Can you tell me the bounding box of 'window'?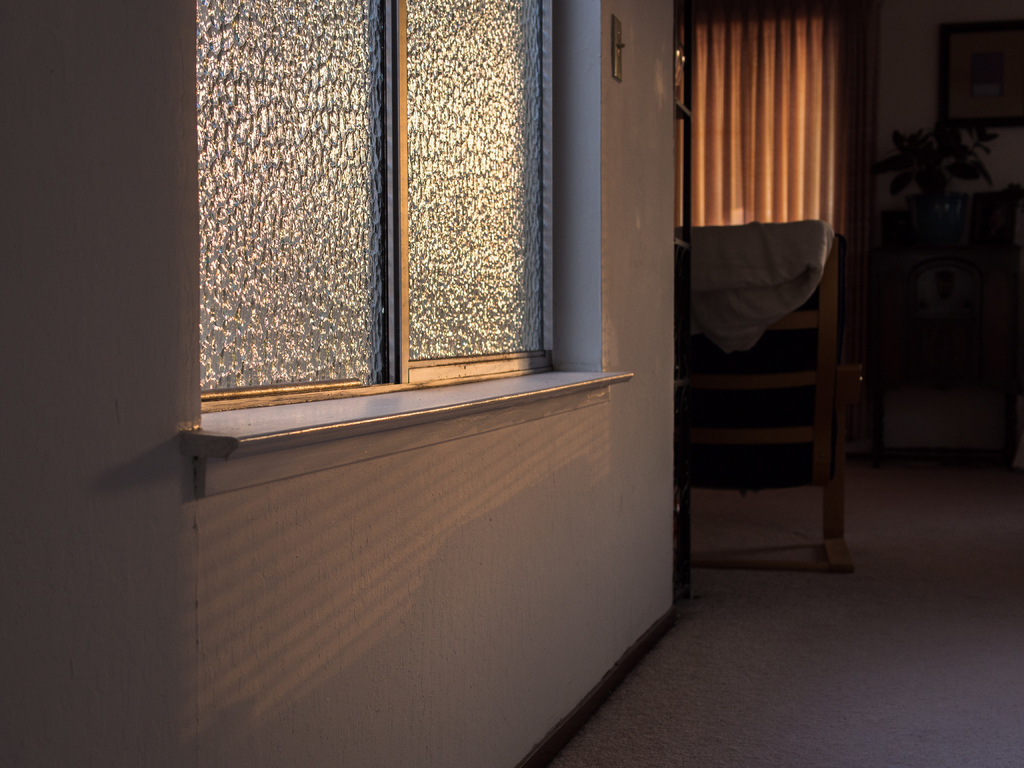
x1=173 y1=4 x2=601 y2=419.
